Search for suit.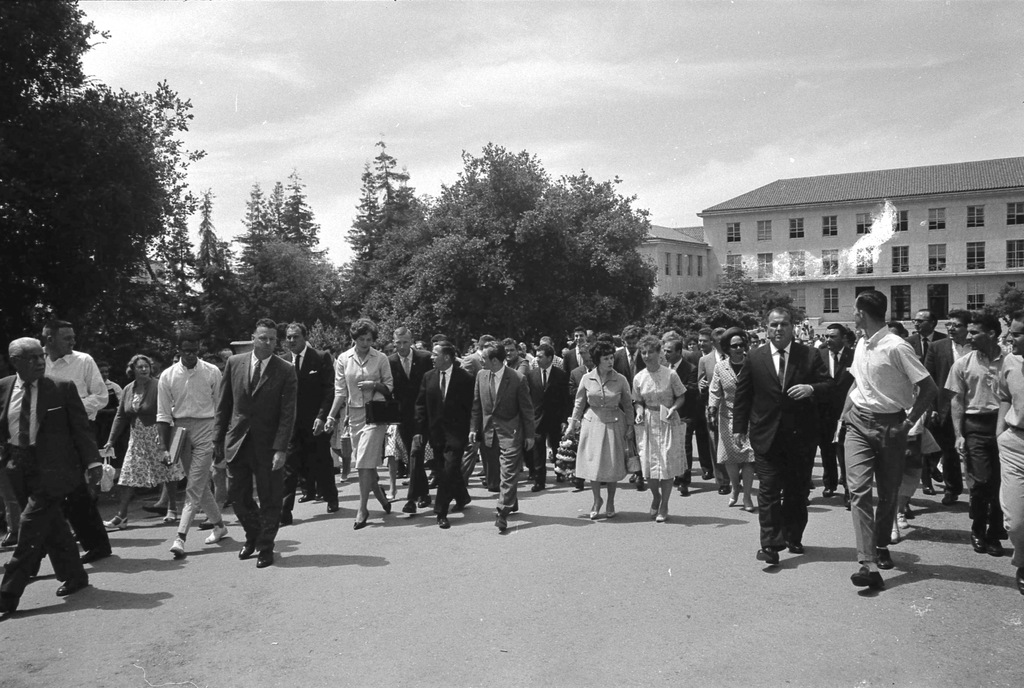
Found at <bbox>926, 333, 981, 494</bbox>.
